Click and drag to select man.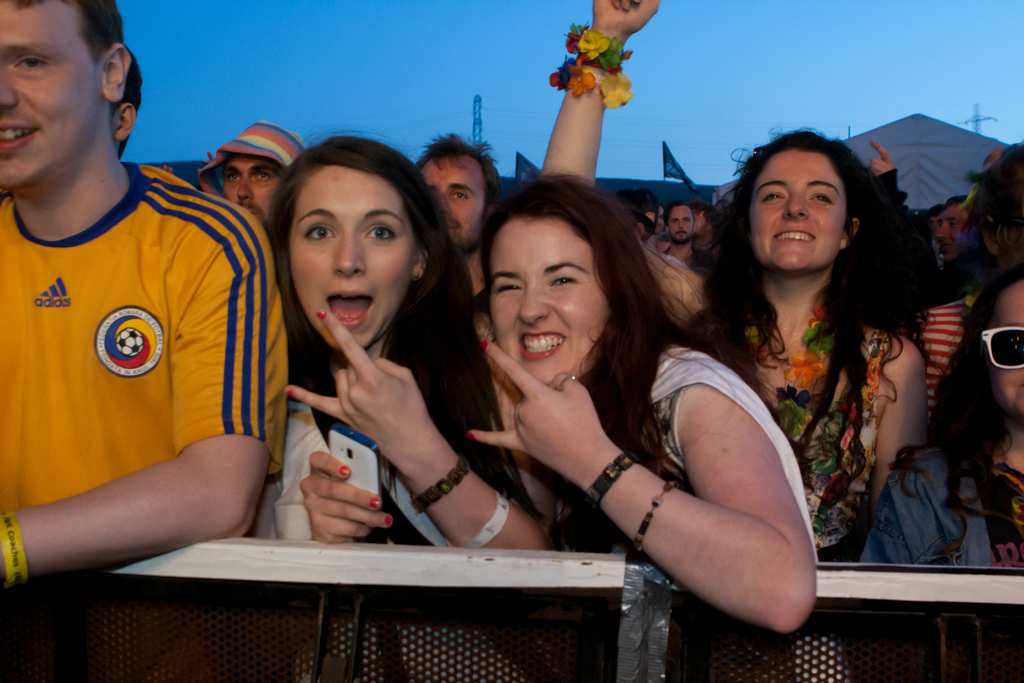
Selection: {"left": 932, "top": 193, "right": 968, "bottom": 276}.
